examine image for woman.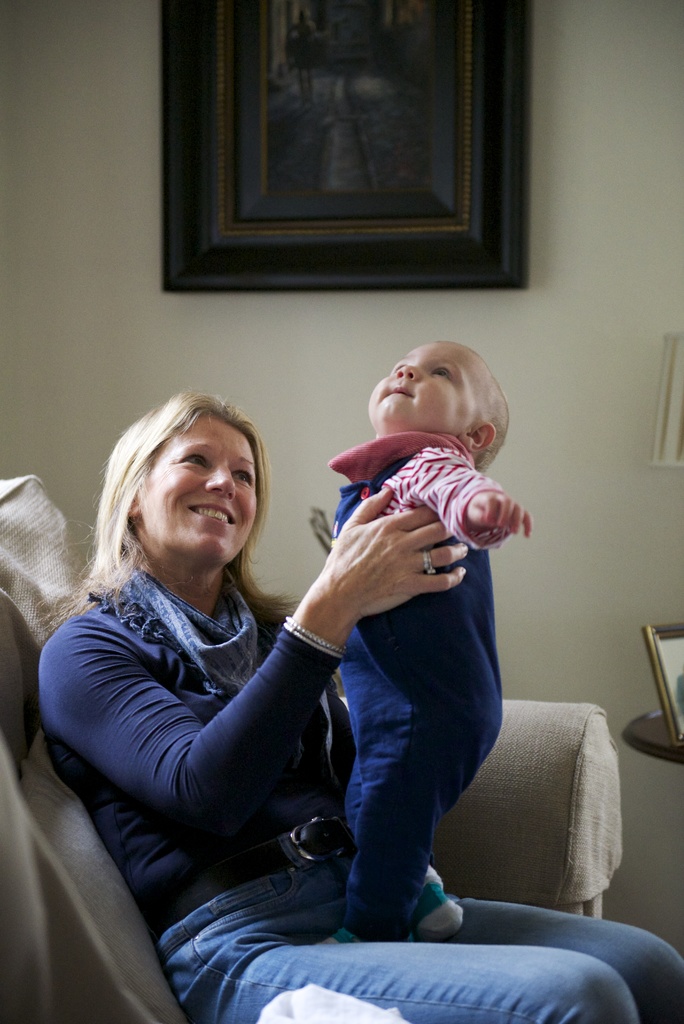
Examination result: [37,387,683,1022].
